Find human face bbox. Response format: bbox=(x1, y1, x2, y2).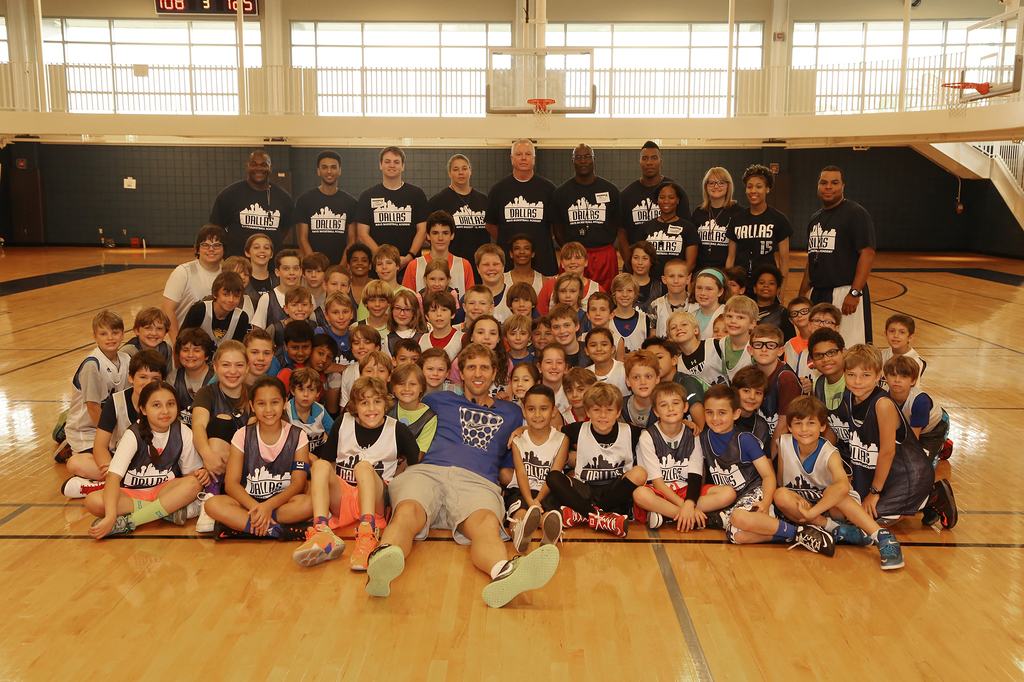
bbox=(376, 254, 399, 282).
